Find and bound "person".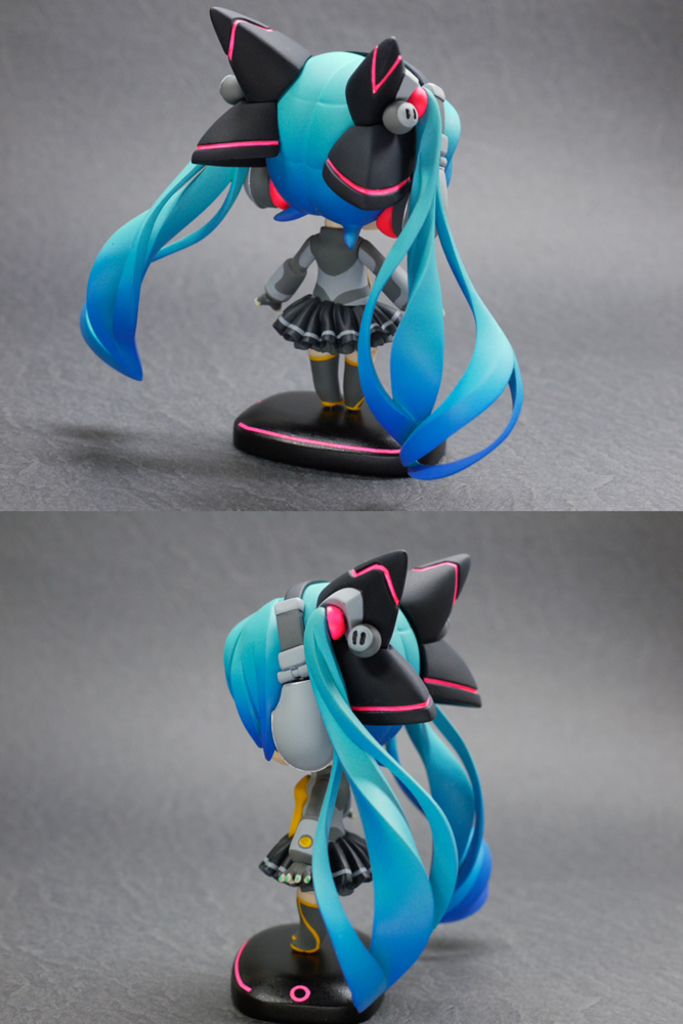
Bound: crop(228, 548, 485, 1023).
